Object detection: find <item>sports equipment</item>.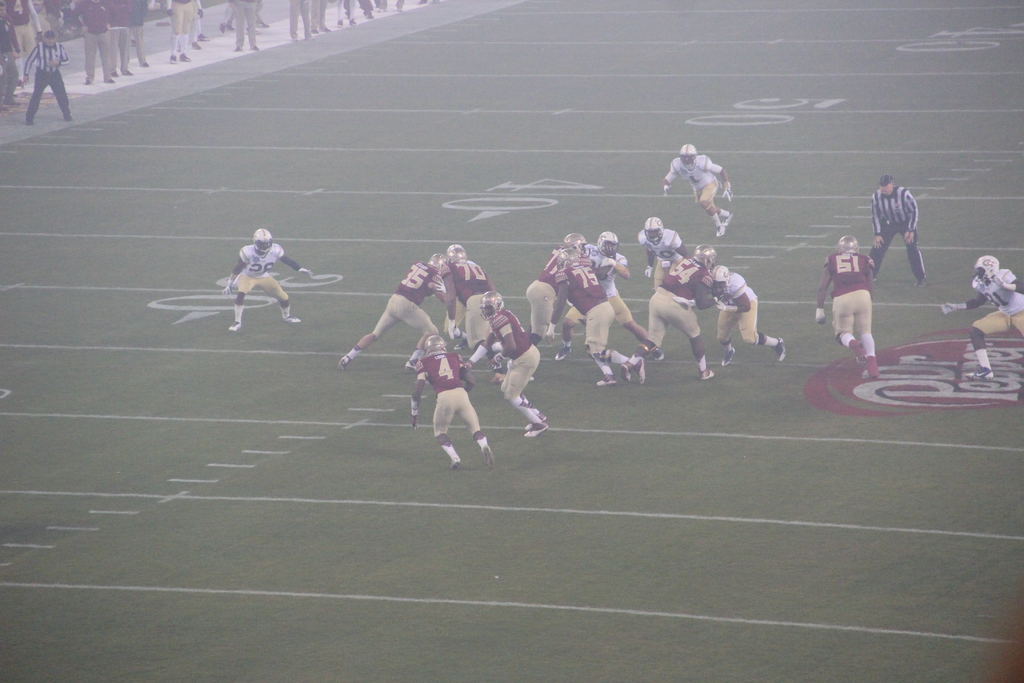
detection(445, 241, 466, 270).
